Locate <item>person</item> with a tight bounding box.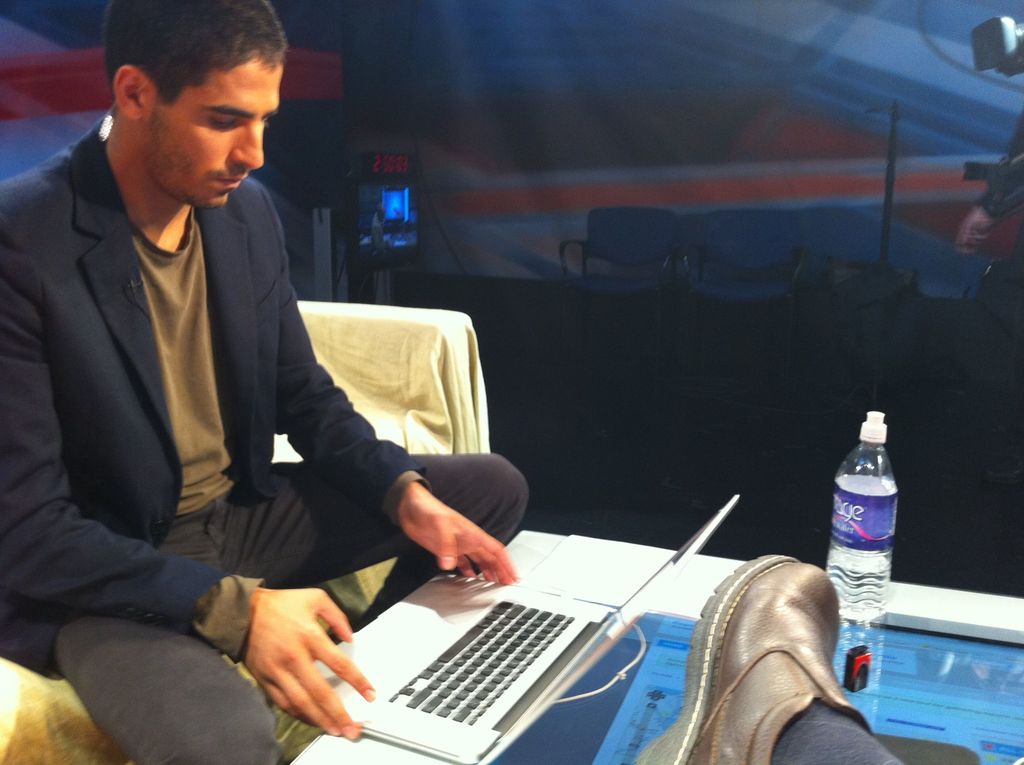
0, 0, 538, 764.
